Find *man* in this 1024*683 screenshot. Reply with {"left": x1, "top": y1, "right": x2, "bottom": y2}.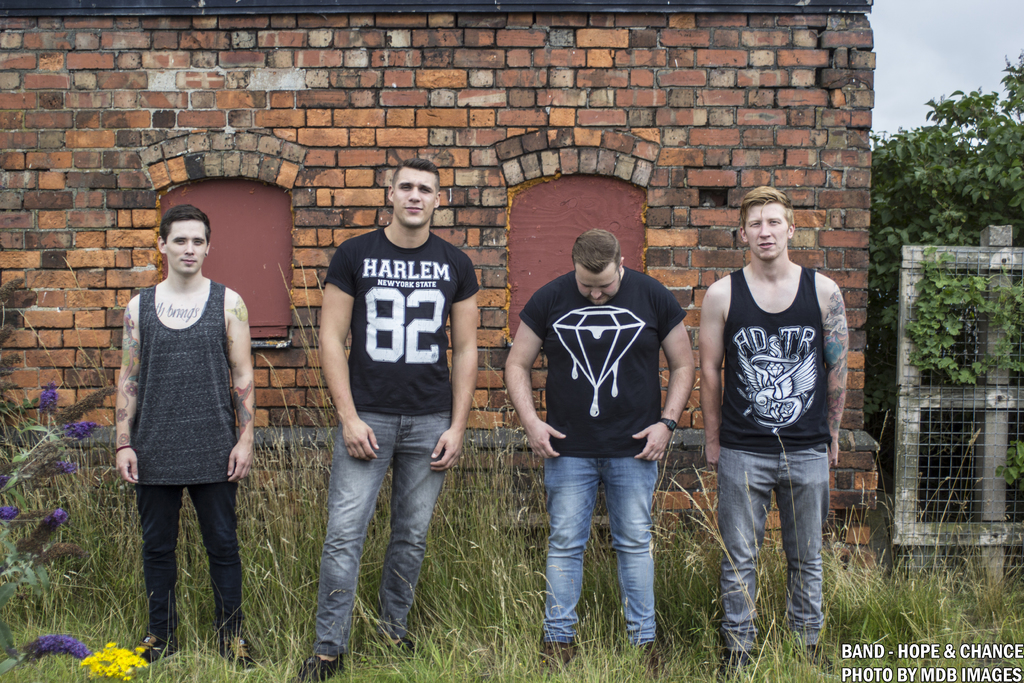
{"left": 116, "top": 201, "right": 255, "bottom": 668}.
